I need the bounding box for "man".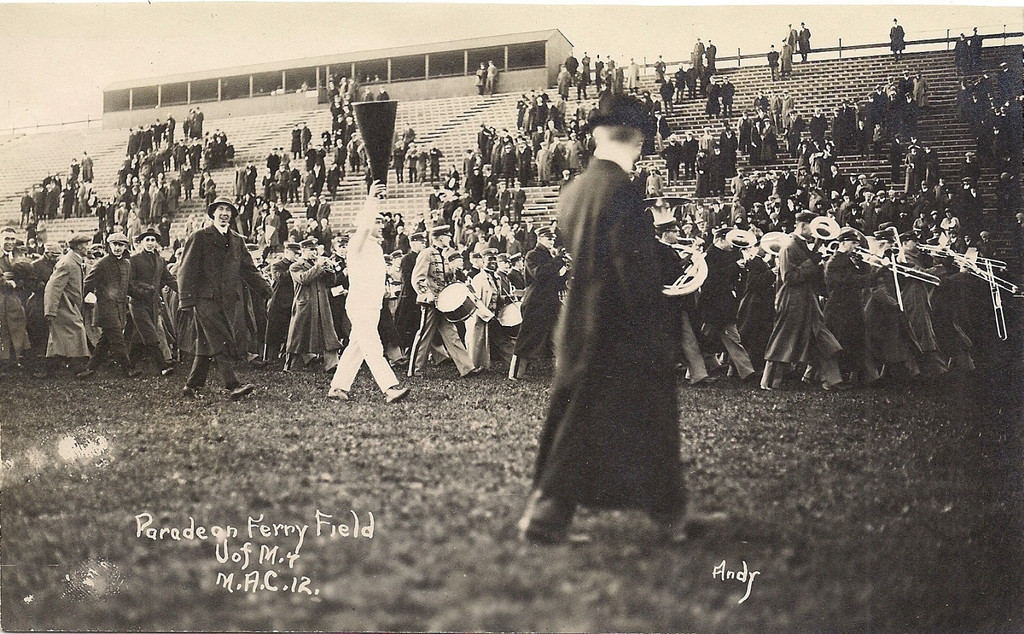
Here it is: (x1=948, y1=31, x2=969, y2=72).
